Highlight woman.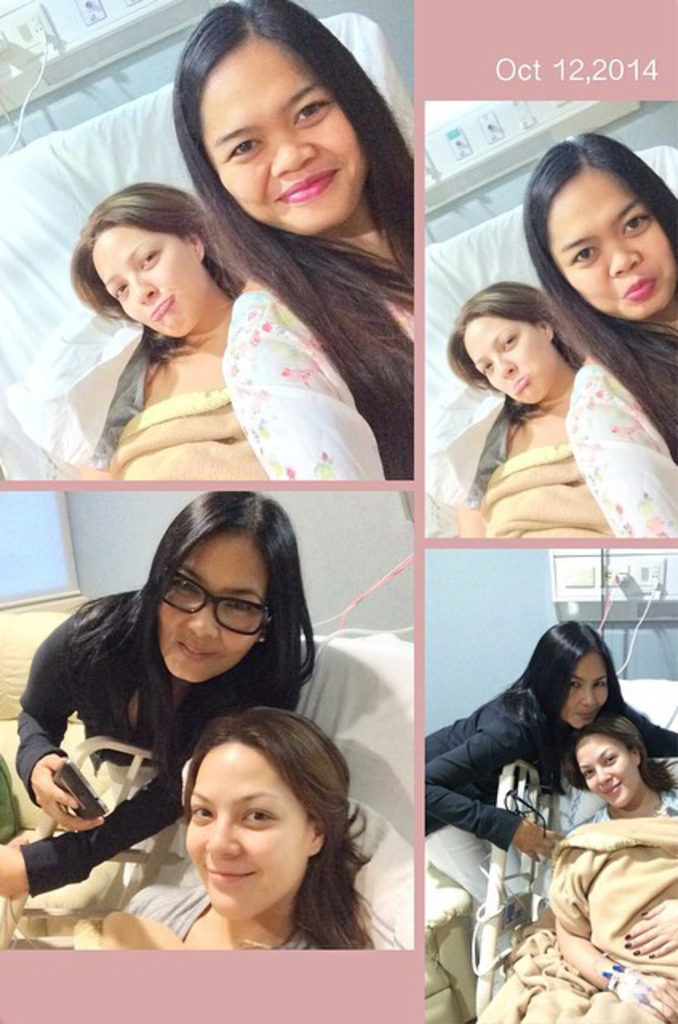
Highlighted region: box(117, 706, 377, 949).
